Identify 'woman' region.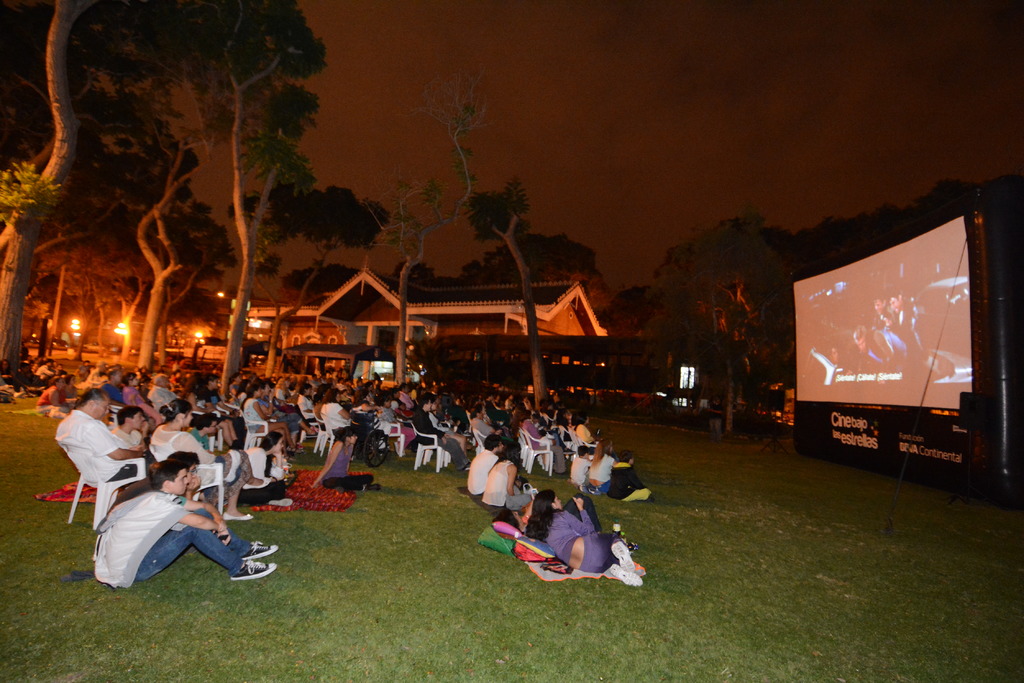
Region: bbox=(585, 437, 618, 506).
